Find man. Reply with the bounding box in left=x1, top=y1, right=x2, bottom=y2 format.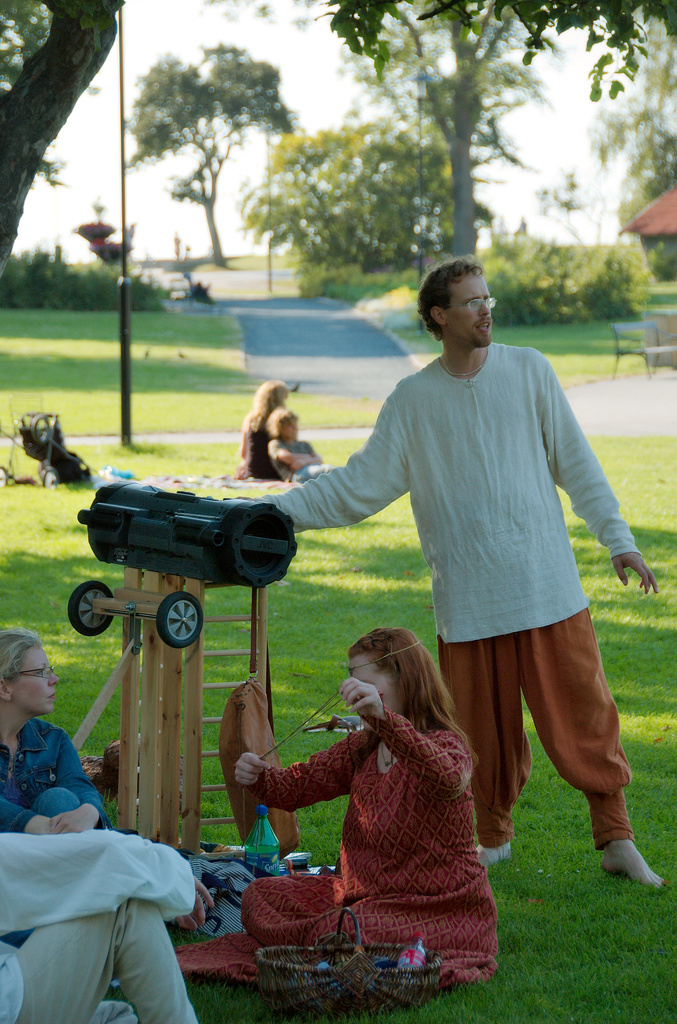
left=240, top=282, right=648, bottom=865.
